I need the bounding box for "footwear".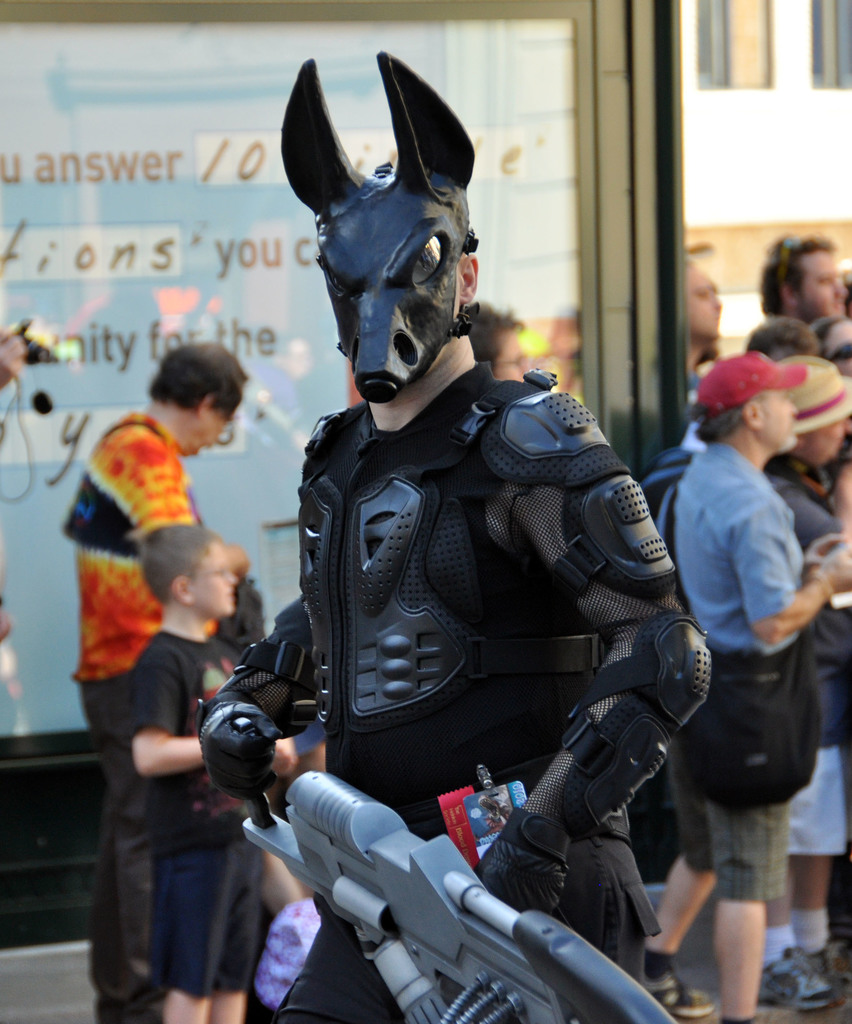
Here it is: pyautogui.locateOnScreen(641, 965, 714, 1021).
